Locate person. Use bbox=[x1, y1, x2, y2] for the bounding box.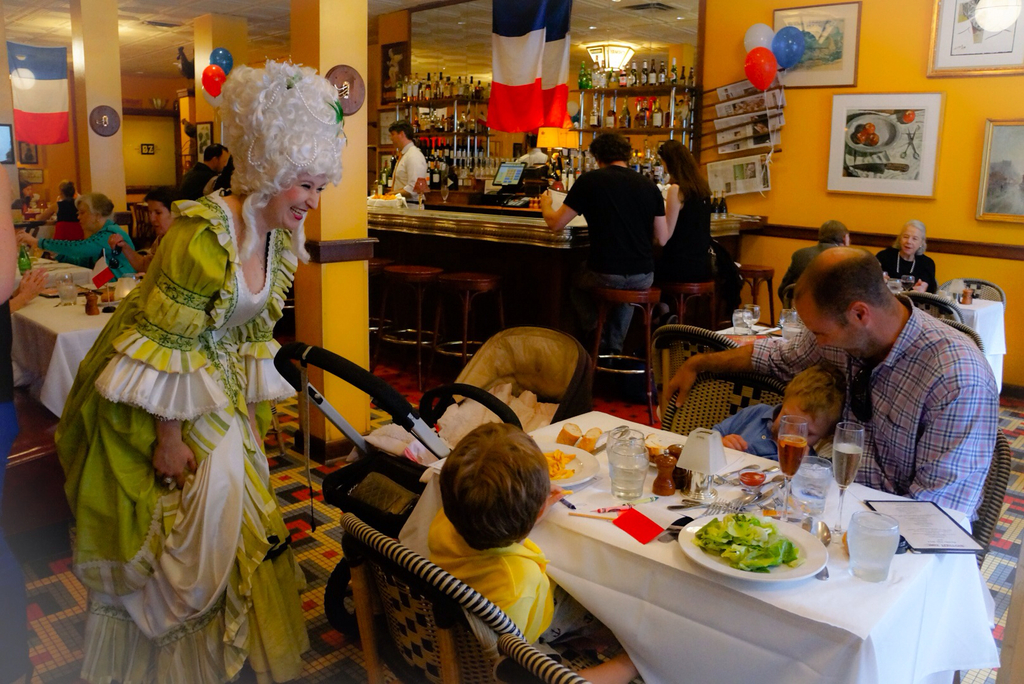
bbox=[32, 166, 83, 253].
